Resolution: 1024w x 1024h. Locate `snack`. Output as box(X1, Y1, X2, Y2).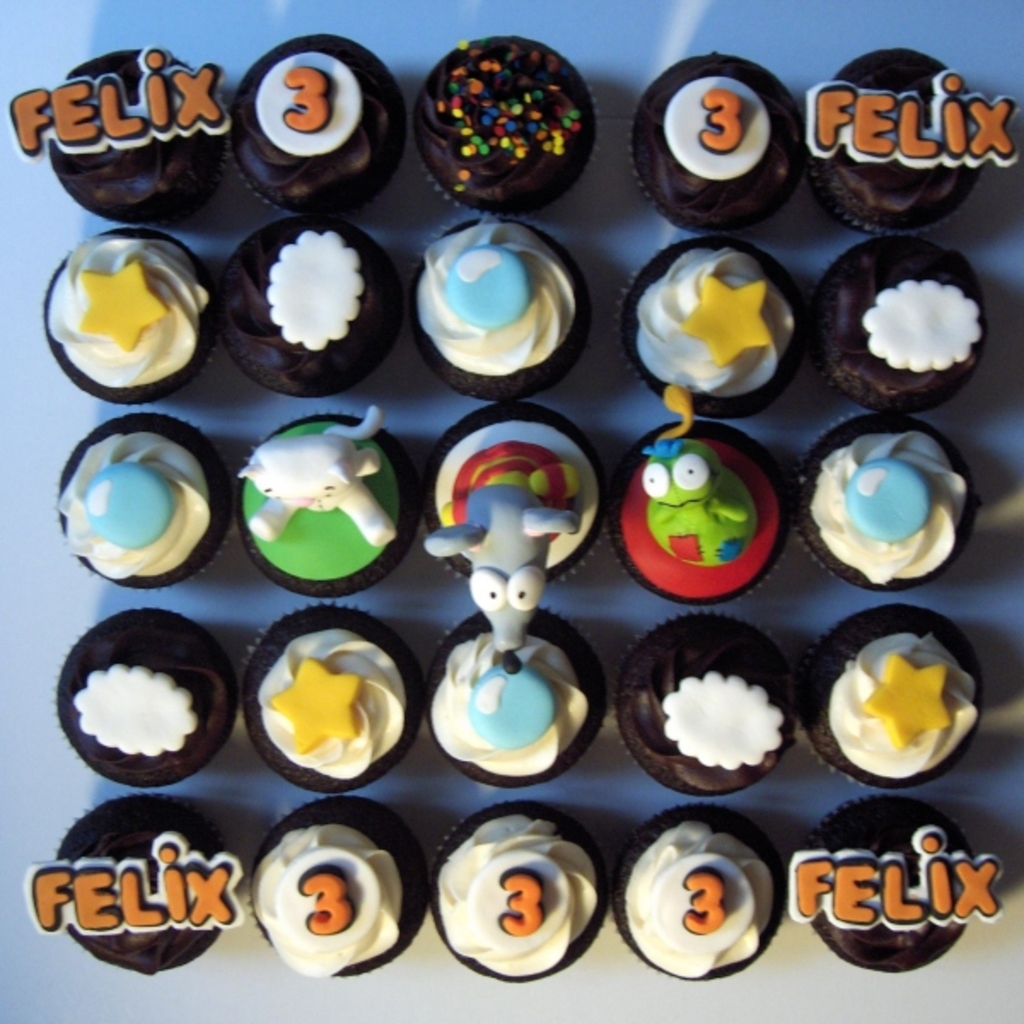
box(428, 401, 606, 647).
